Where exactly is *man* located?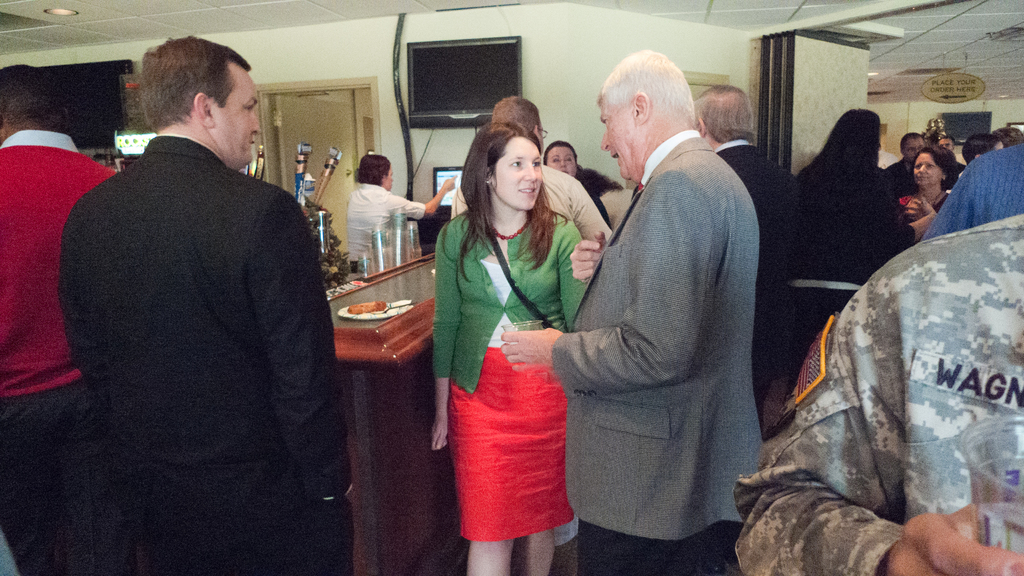
Its bounding box is box(66, 29, 359, 575).
